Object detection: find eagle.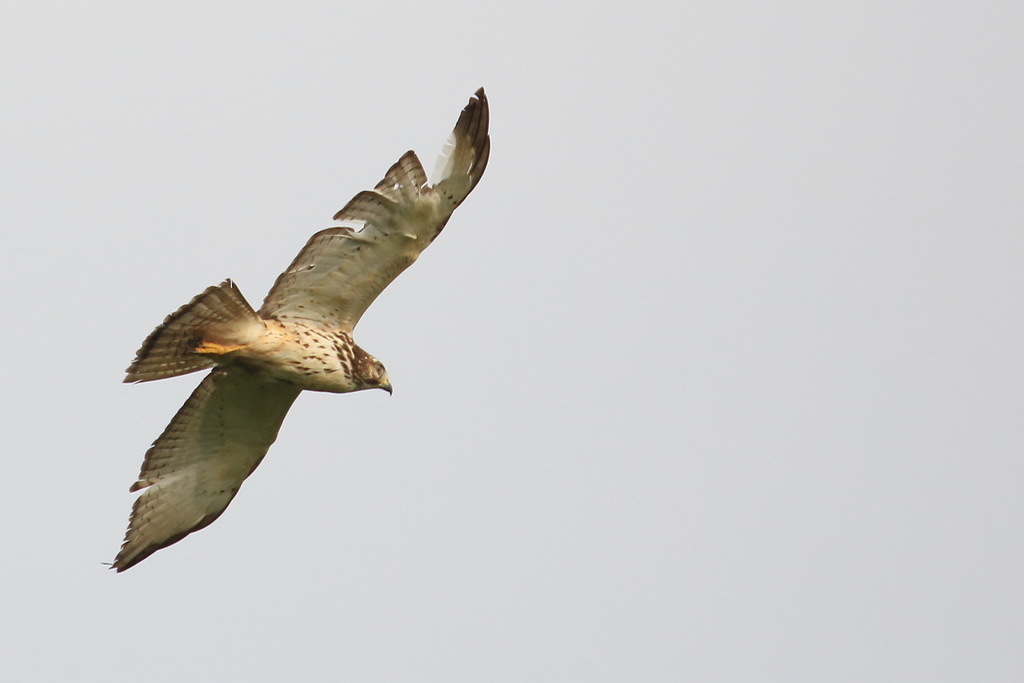
<bbox>93, 82, 497, 574</bbox>.
